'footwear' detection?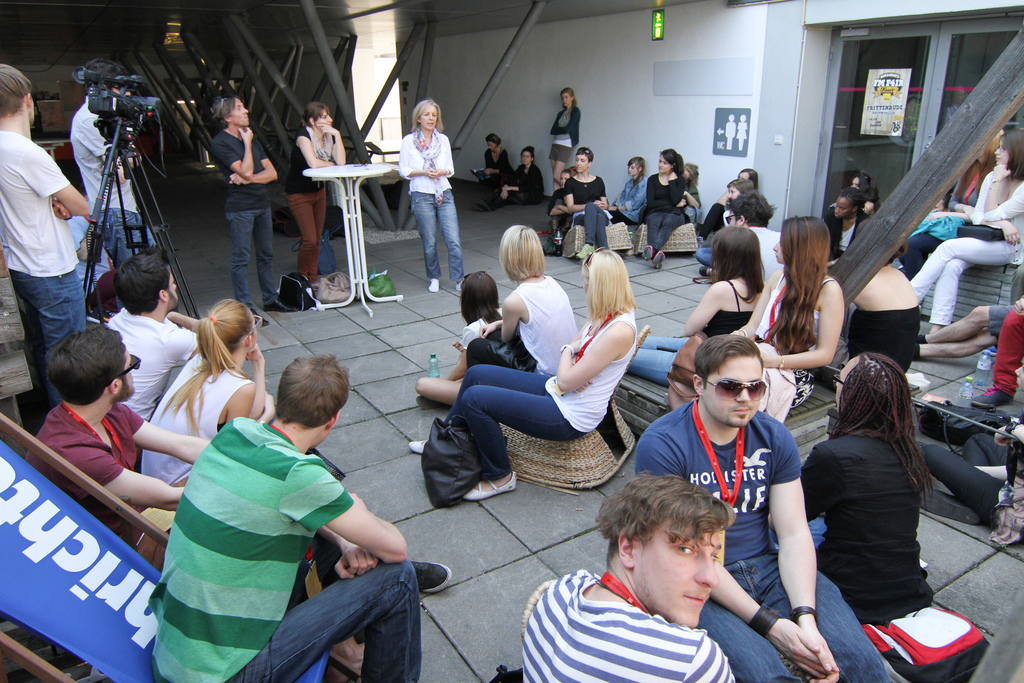
<bbox>965, 386, 1018, 409</bbox>
